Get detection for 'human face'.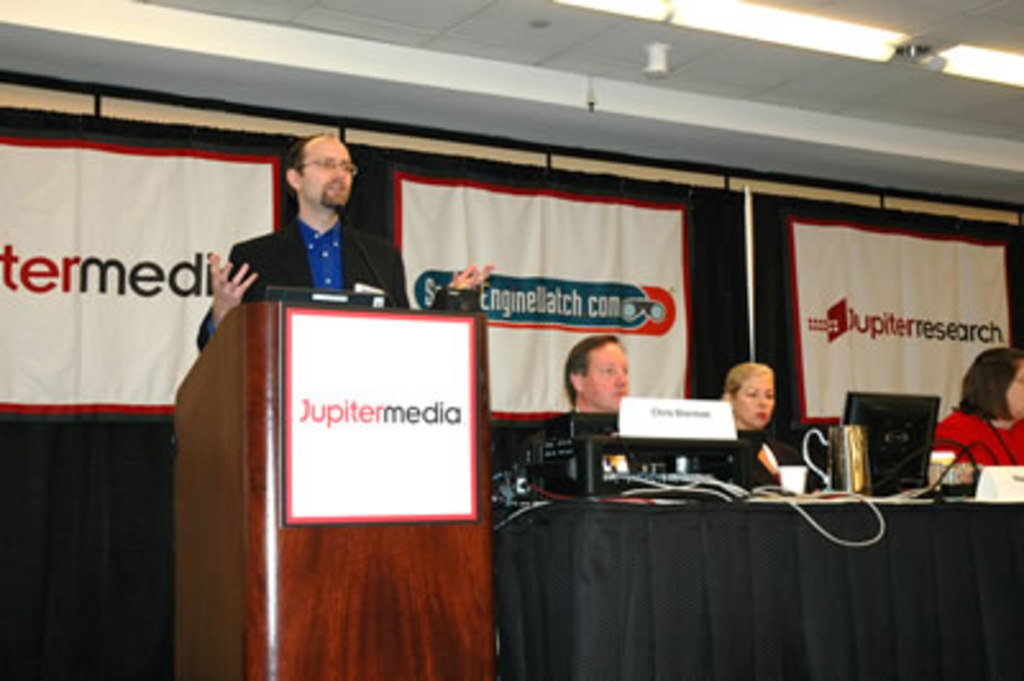
Detection: [1001,364,1021,417].
